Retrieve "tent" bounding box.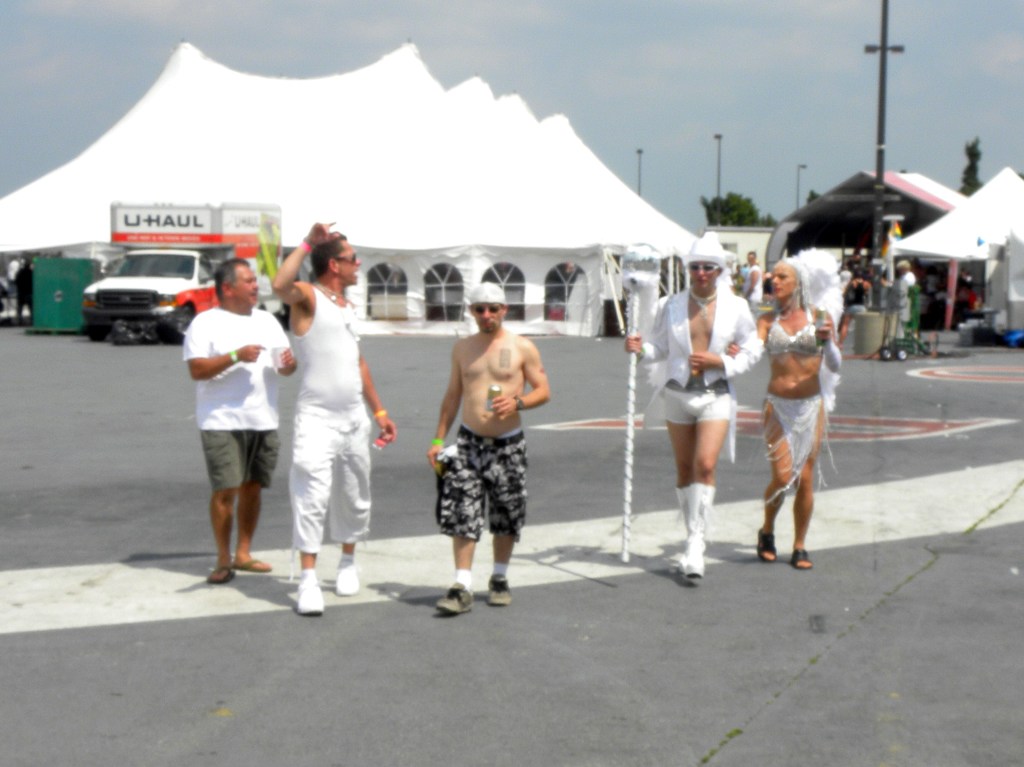
Bounding box: [4,34,724,337].
